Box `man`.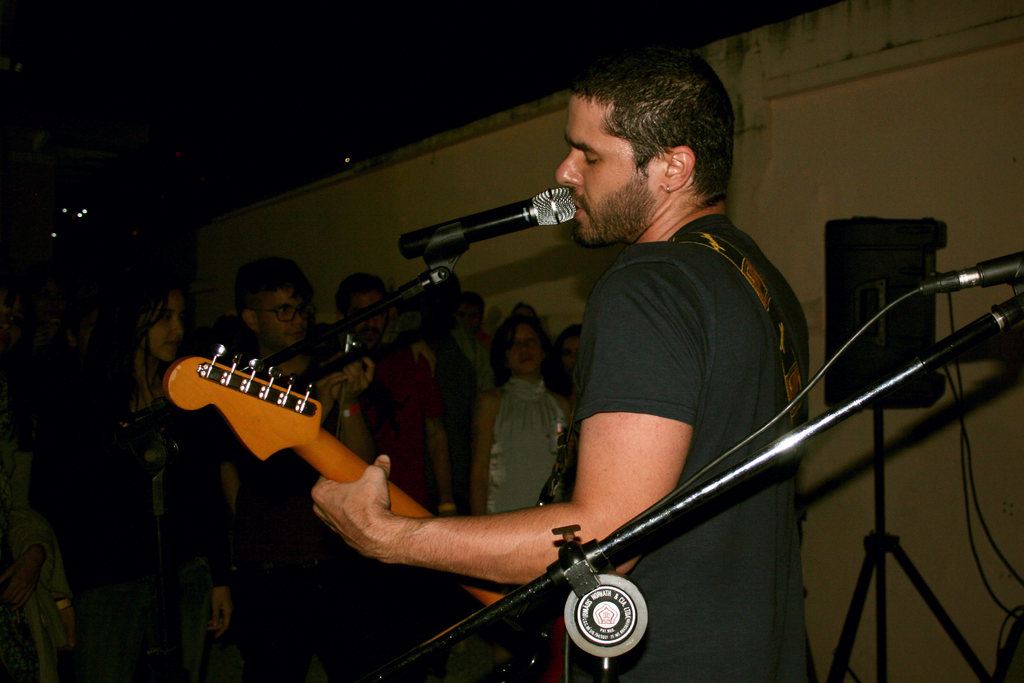
BBox(230, 250, 377, 682).
